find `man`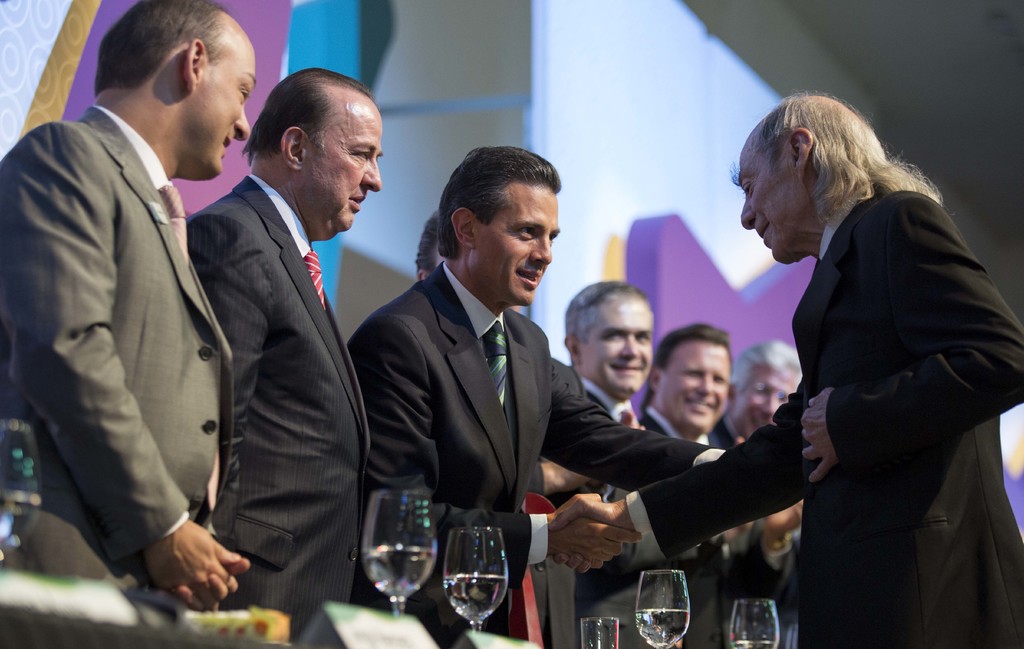
bbox=(186, 65, 383, 639)
